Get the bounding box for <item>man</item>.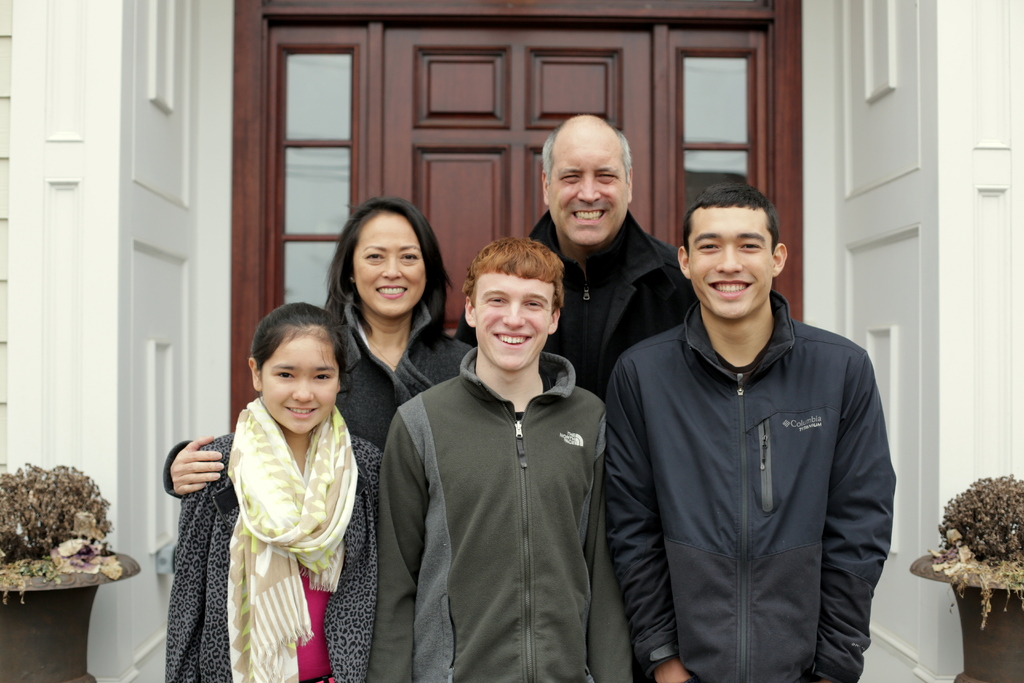
(left=372, top=238, right=640, bottom=682).
